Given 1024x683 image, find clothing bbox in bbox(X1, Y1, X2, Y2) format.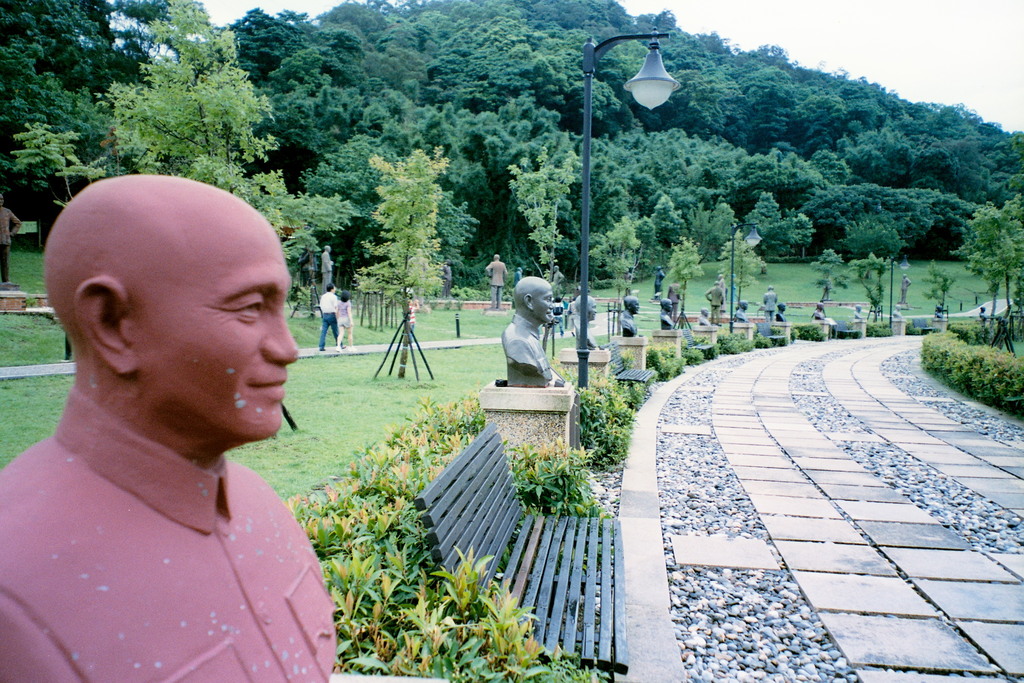
bbox(892, 313, 900, 315).
